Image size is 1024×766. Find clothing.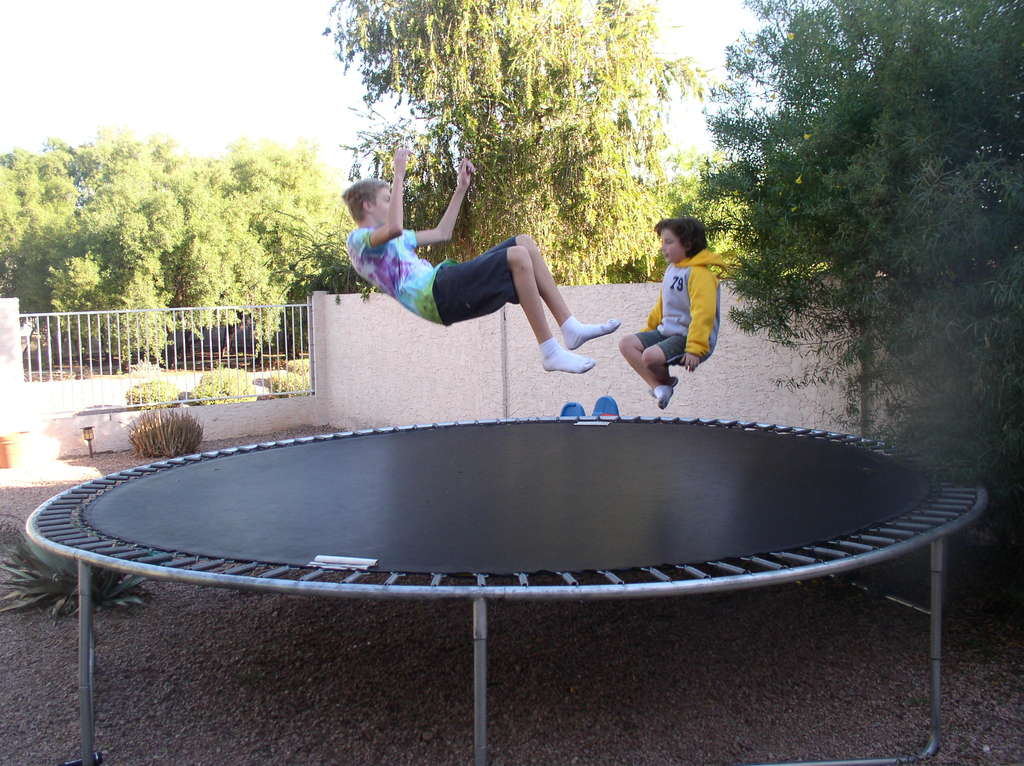
select_region(344, 226, 524, 331).
